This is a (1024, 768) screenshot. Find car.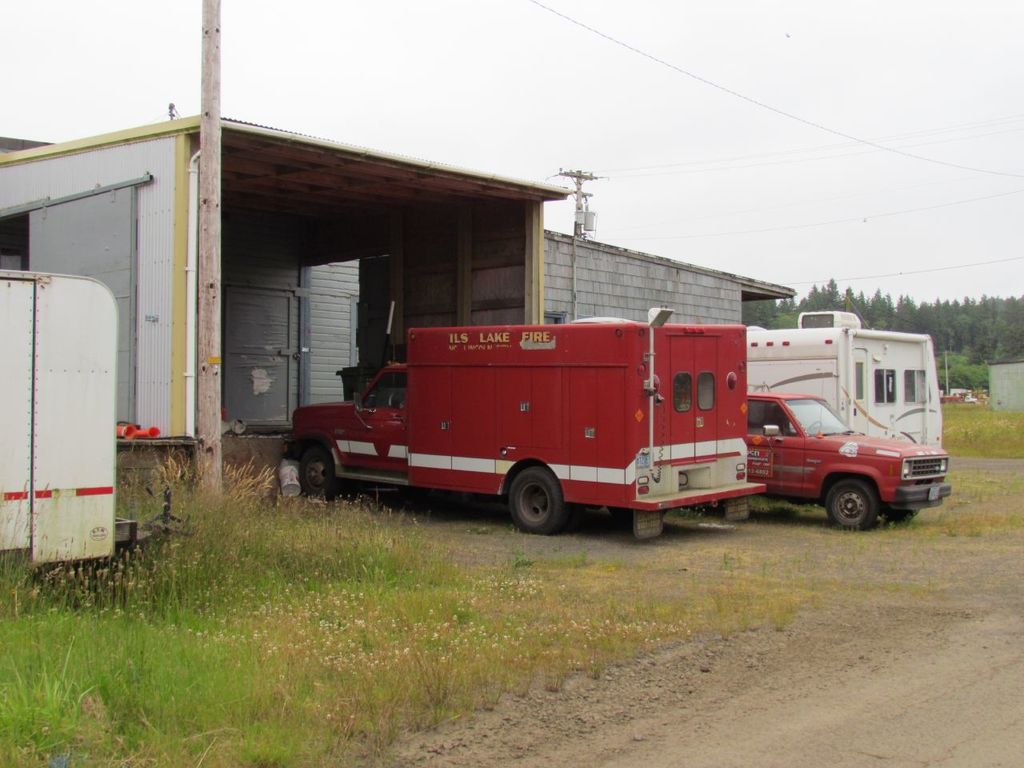
Bounding box: Rect(732, 384, 938, 533).
